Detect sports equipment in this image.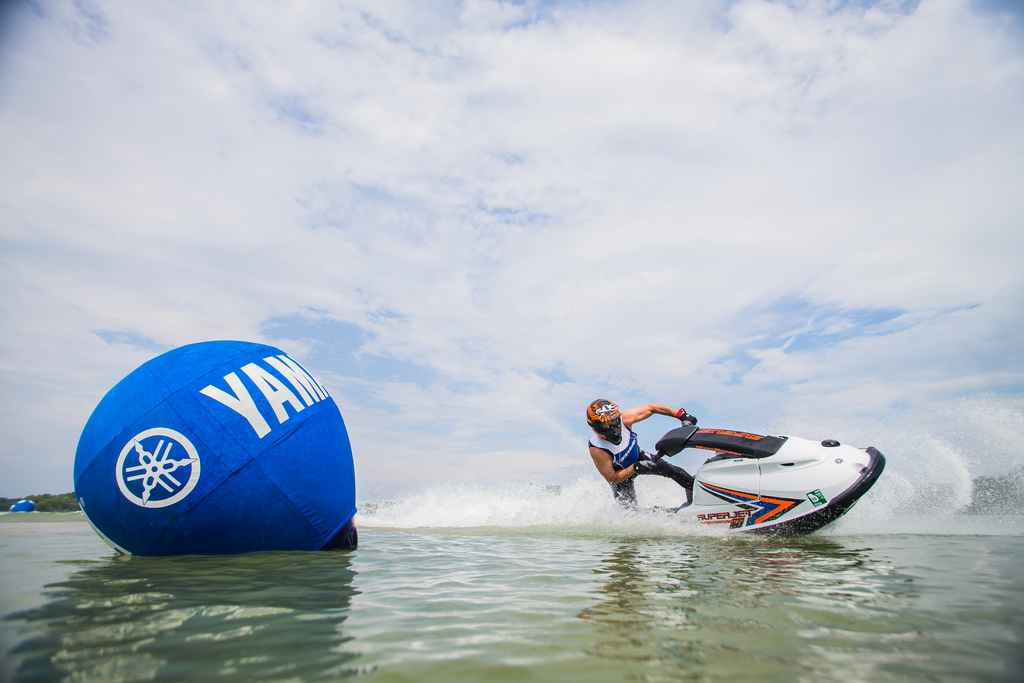
Detection: box(633, 452, 657, 473).
